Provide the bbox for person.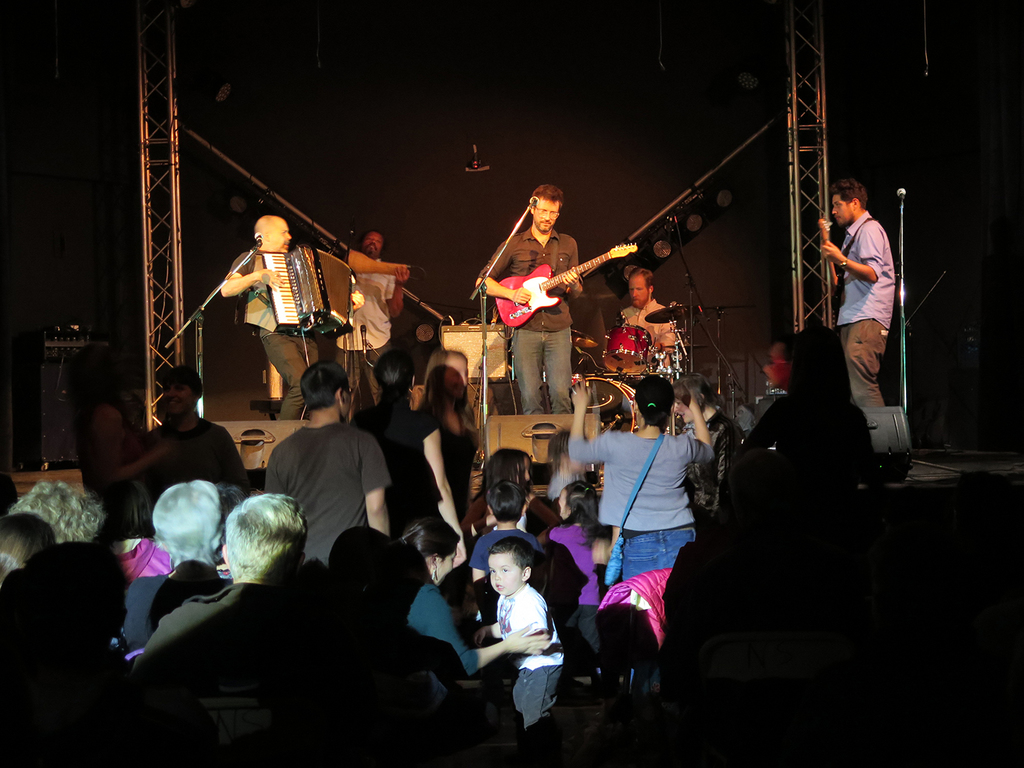
[821, 160, 909, 441].
